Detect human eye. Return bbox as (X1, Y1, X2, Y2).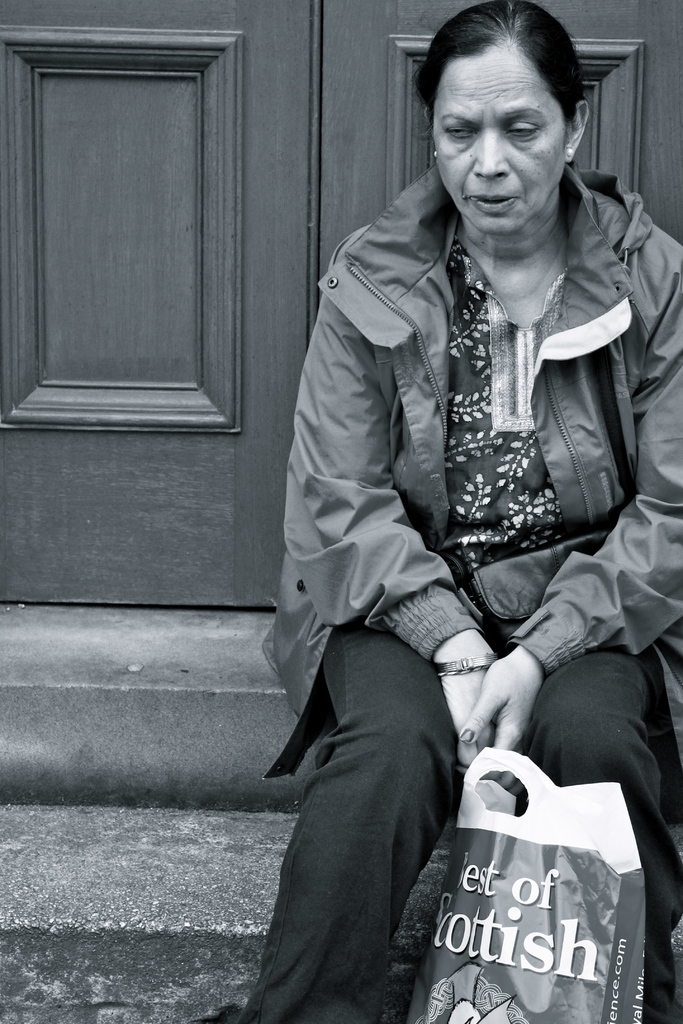
(504, 121, 541, 138).
